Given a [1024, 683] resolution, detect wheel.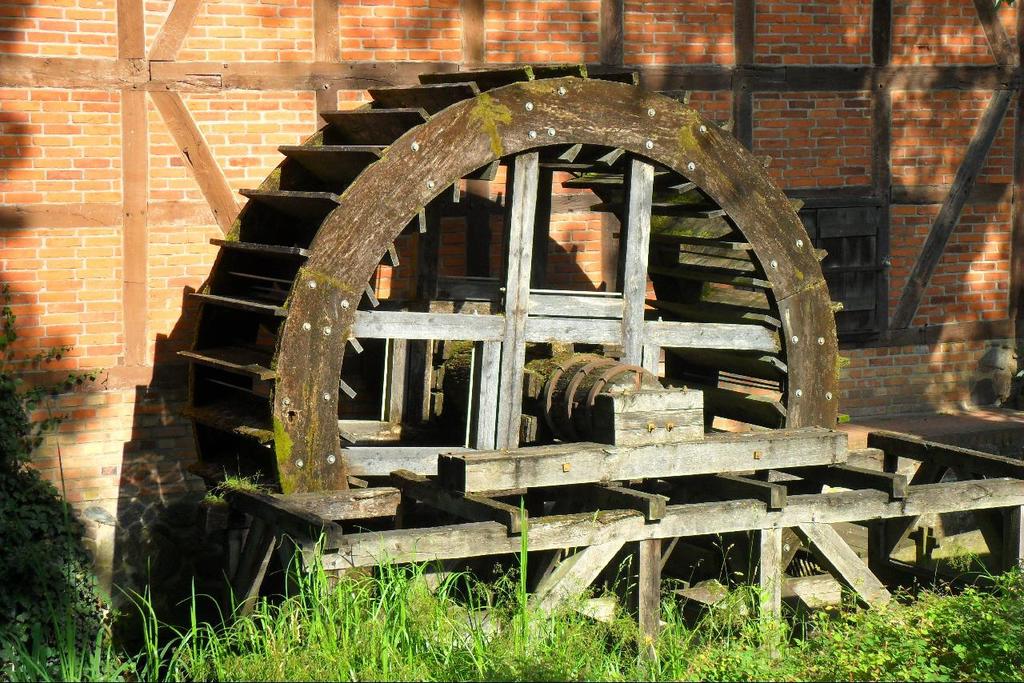
locate(182, 61, 852, 655).
